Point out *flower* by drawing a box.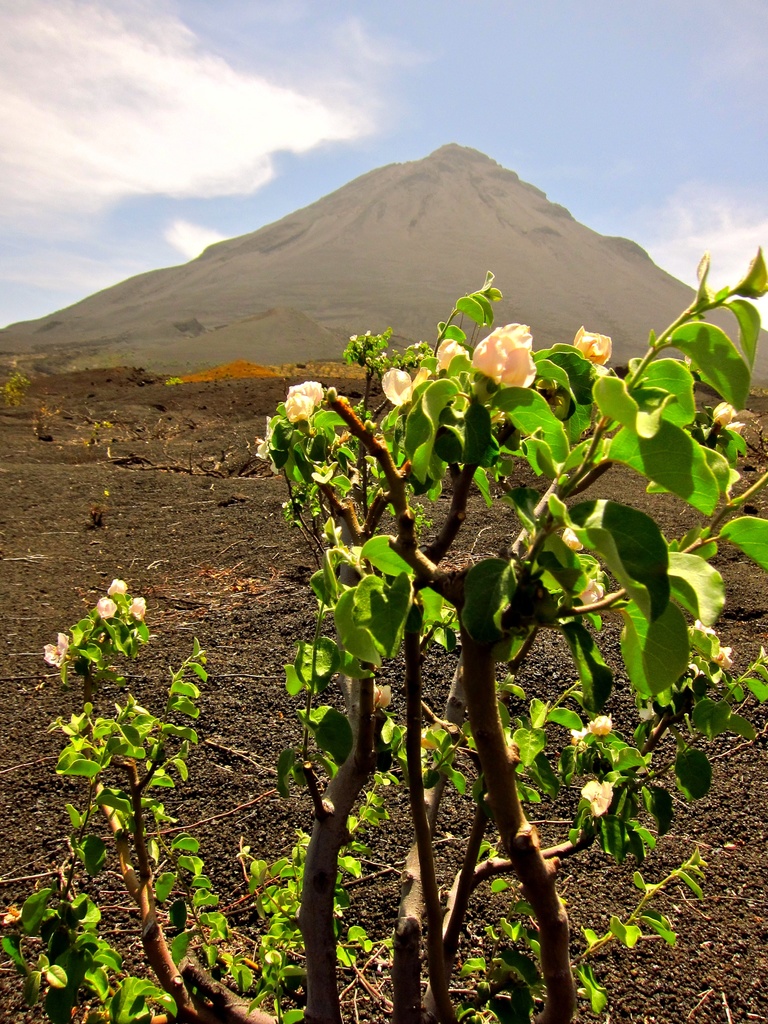
{"x1": 42, "y1": 630, "x2": 72, "y2": 665}.
